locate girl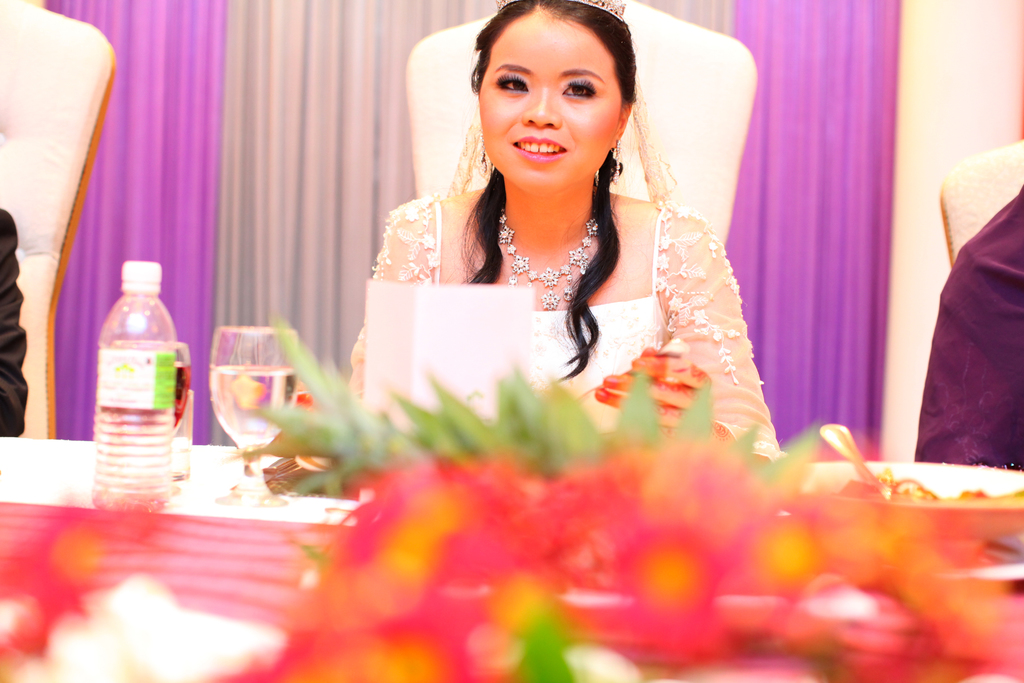
288 4 787 489
